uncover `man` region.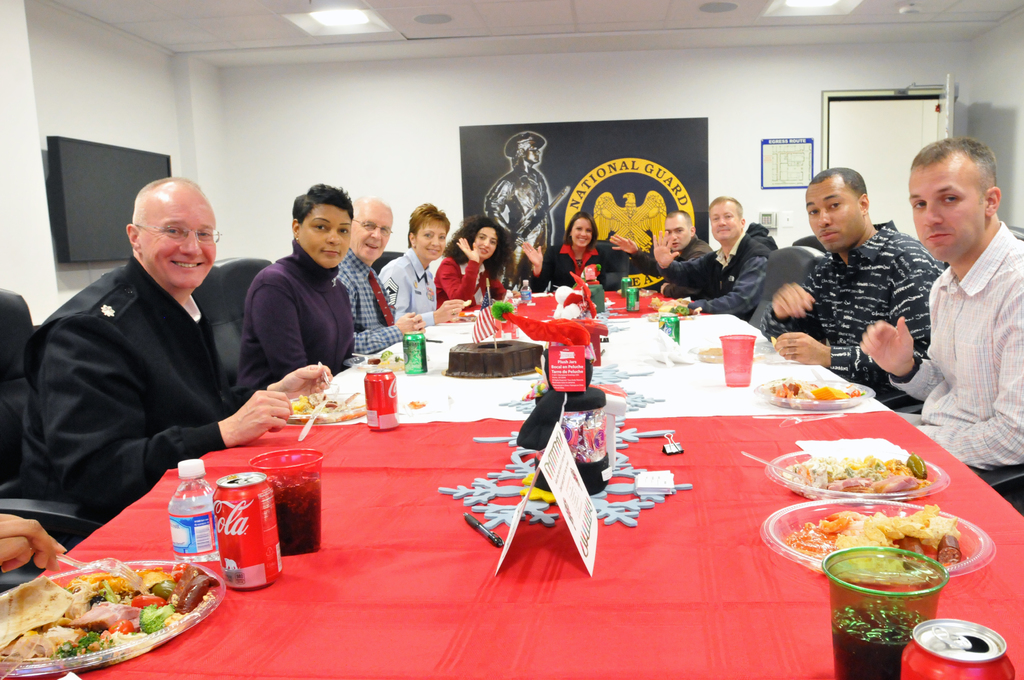
Uncovered: [left=648, top=193, right=768, bottom=320].
